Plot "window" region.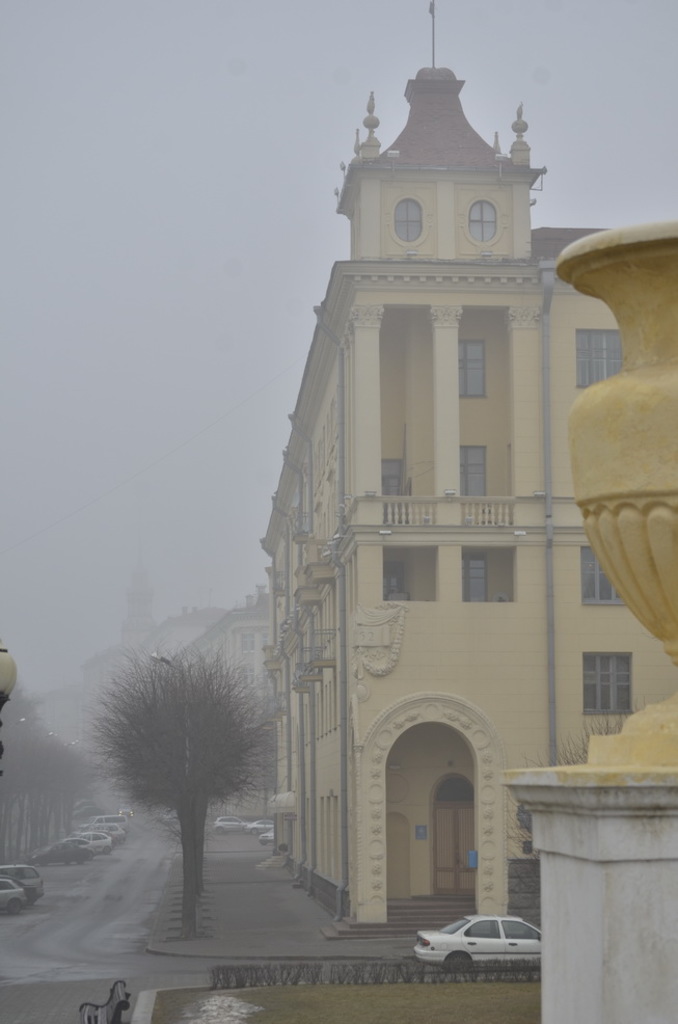
Plotted at 387 460 406 510.
